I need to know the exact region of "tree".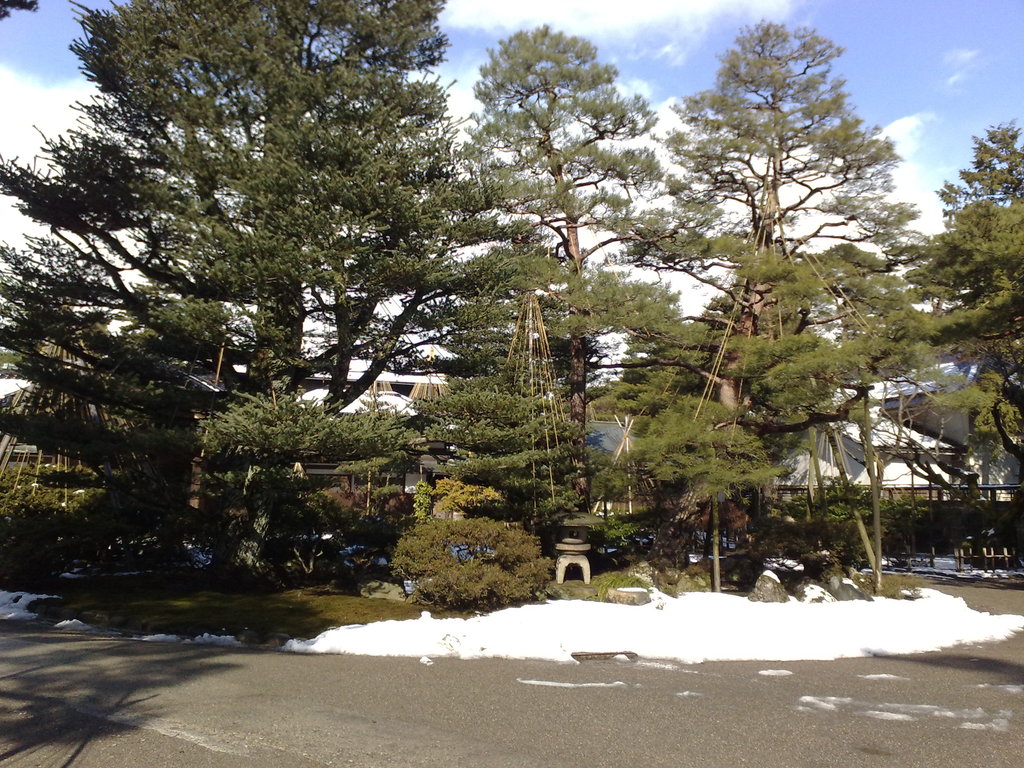
Region: <bbox>406, 24, 684, 575</bbox>.
